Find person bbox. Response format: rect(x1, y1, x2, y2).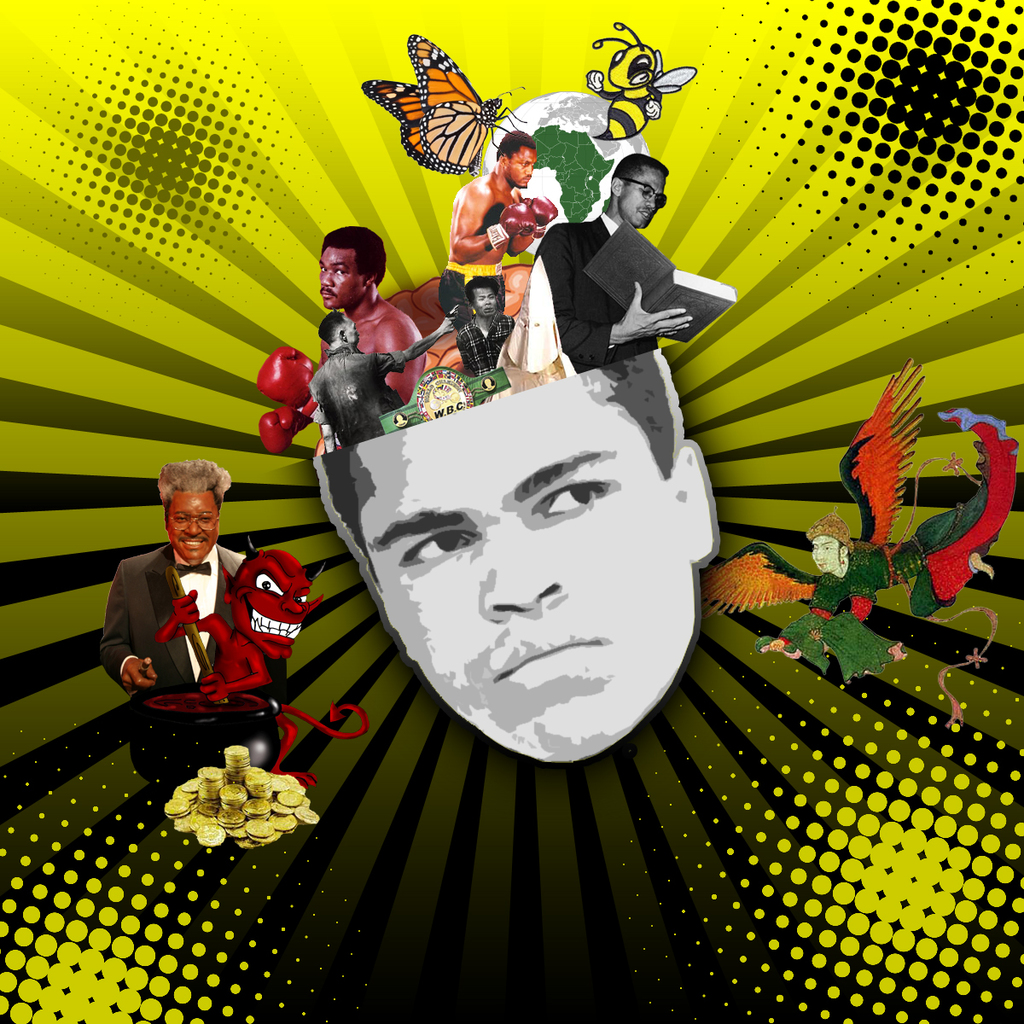
rect(450, 135, 538, 272).
